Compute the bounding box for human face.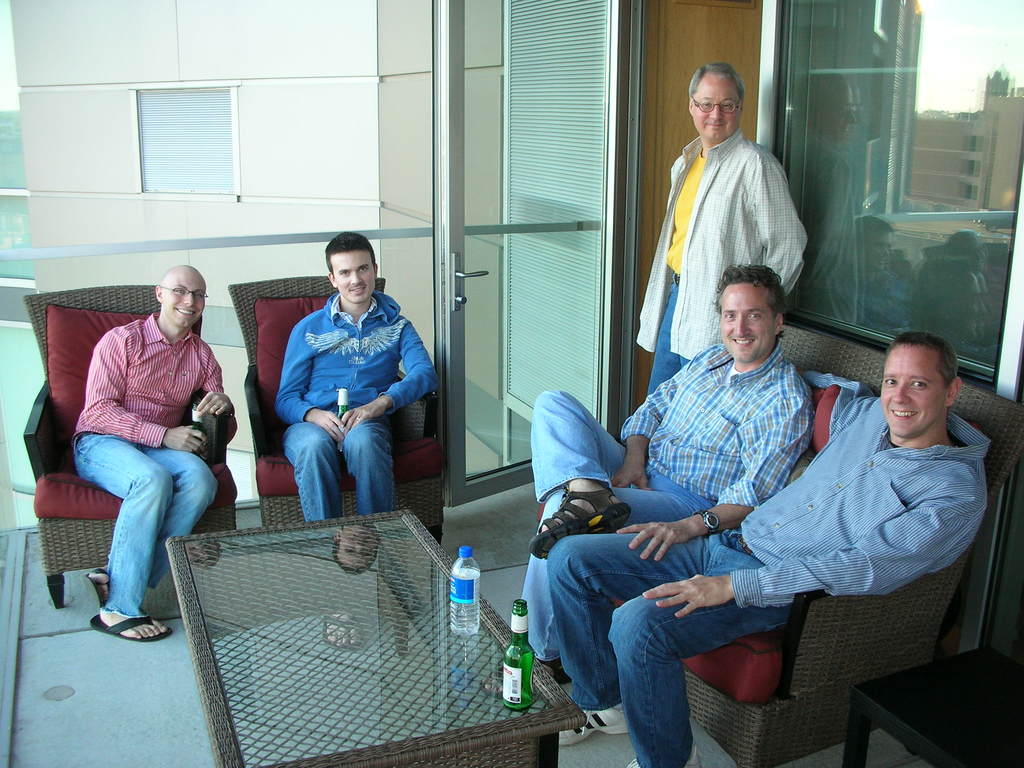
locate(332, 252, 374, 302).
